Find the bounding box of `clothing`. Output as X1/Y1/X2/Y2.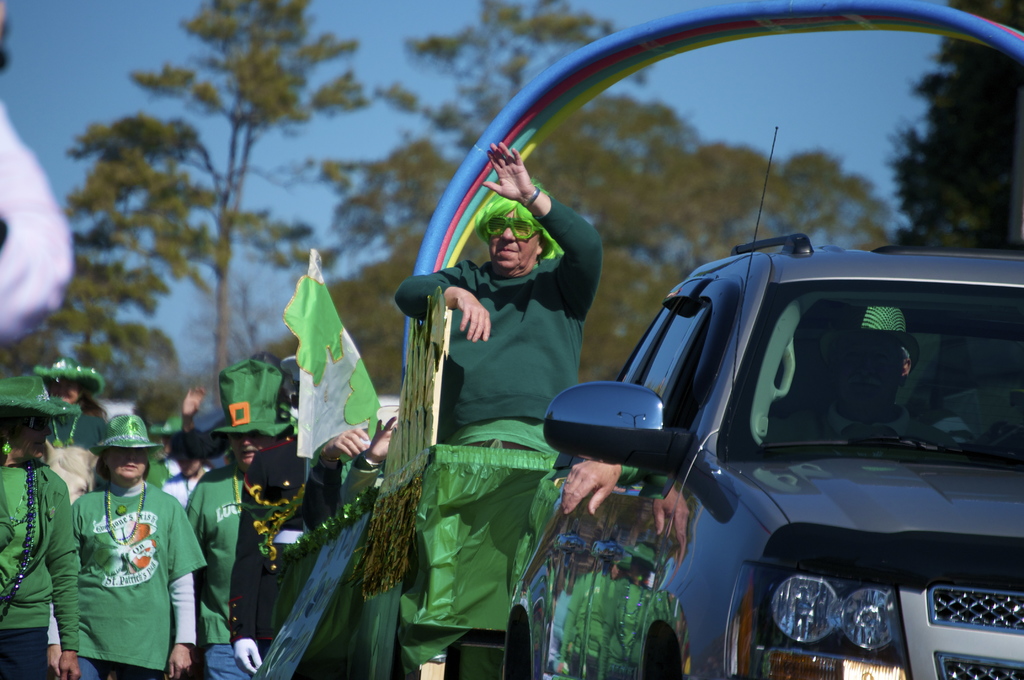
0/462/79/679.
